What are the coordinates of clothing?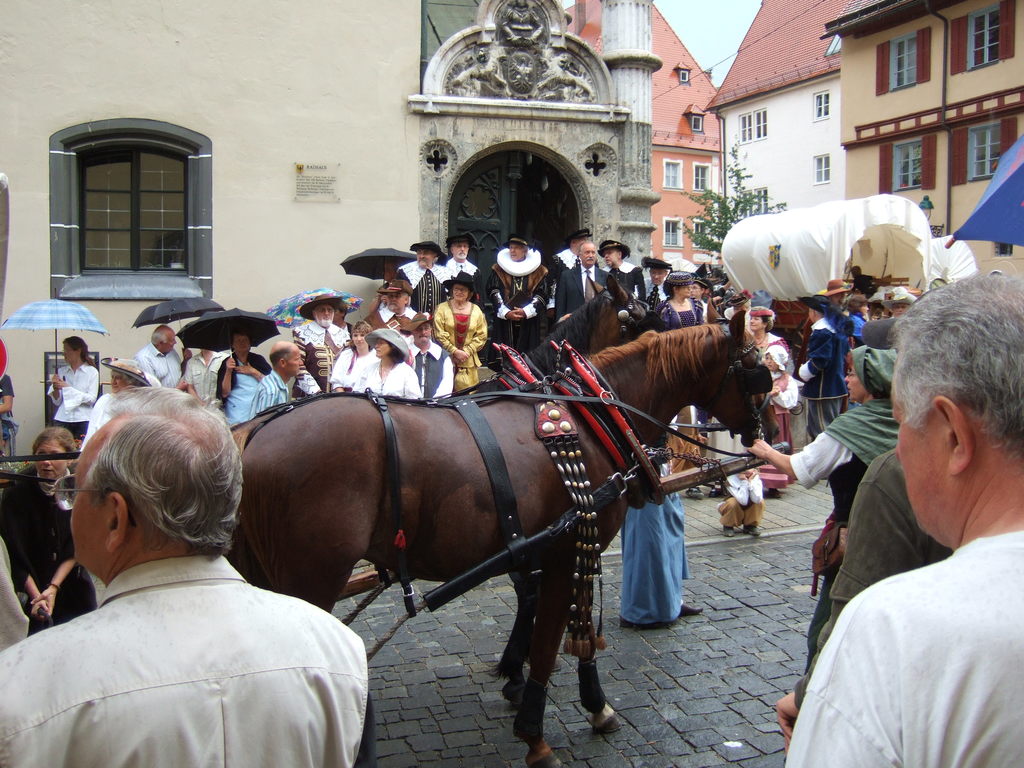
rect(795, 314, 846, 434).
